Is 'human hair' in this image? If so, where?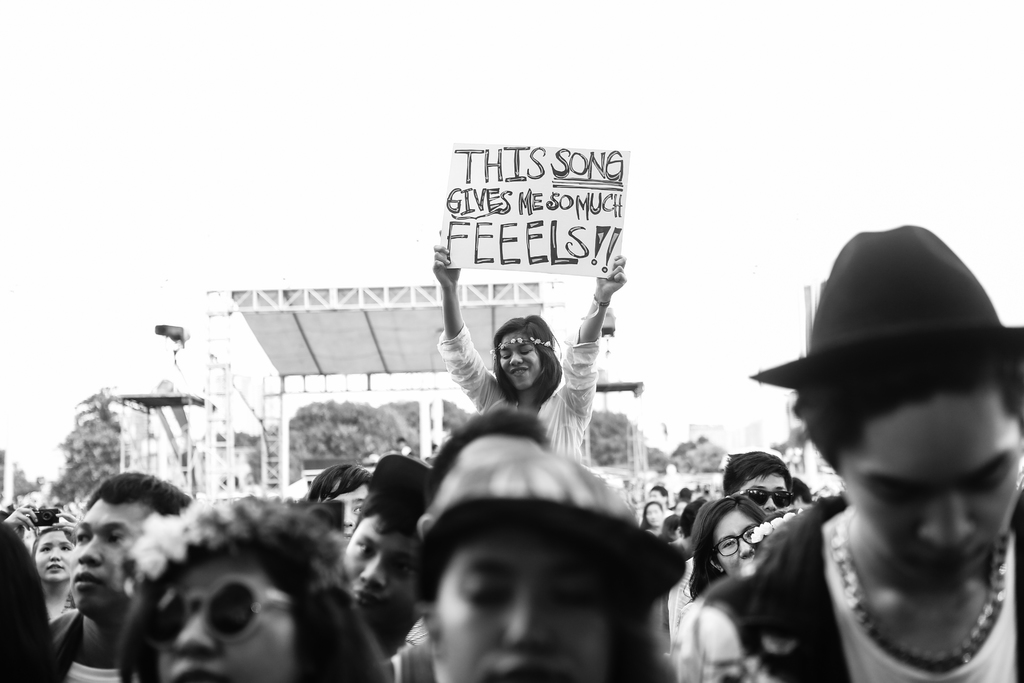
Yes, at 659,511,680,541.
